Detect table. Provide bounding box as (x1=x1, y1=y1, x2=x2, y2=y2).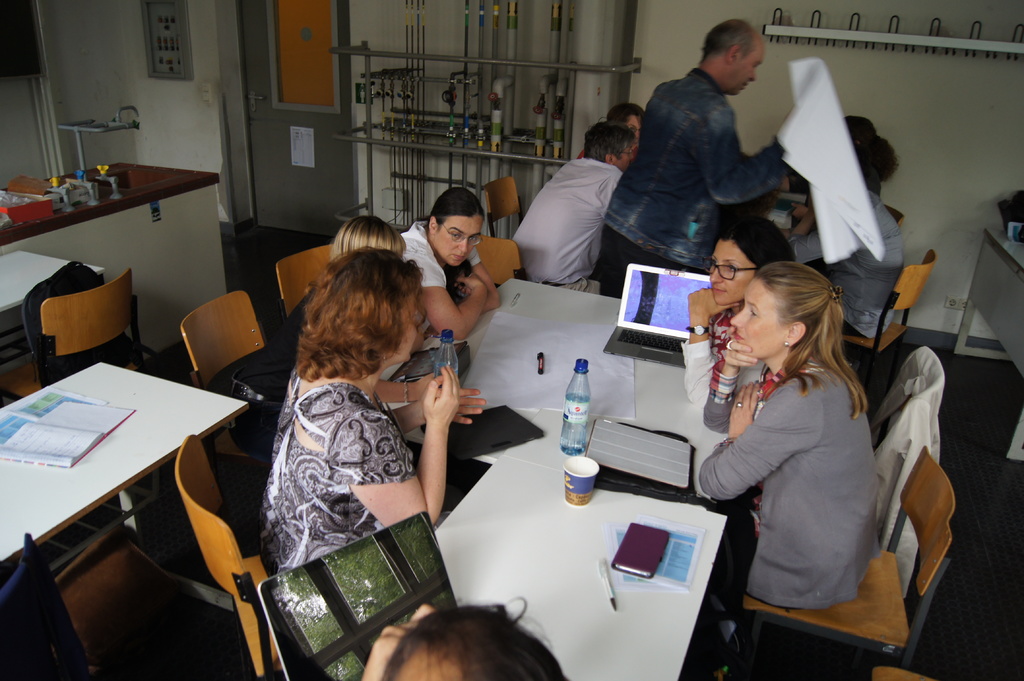
(x1=950, y1=231, x2=1023, y2=461).
